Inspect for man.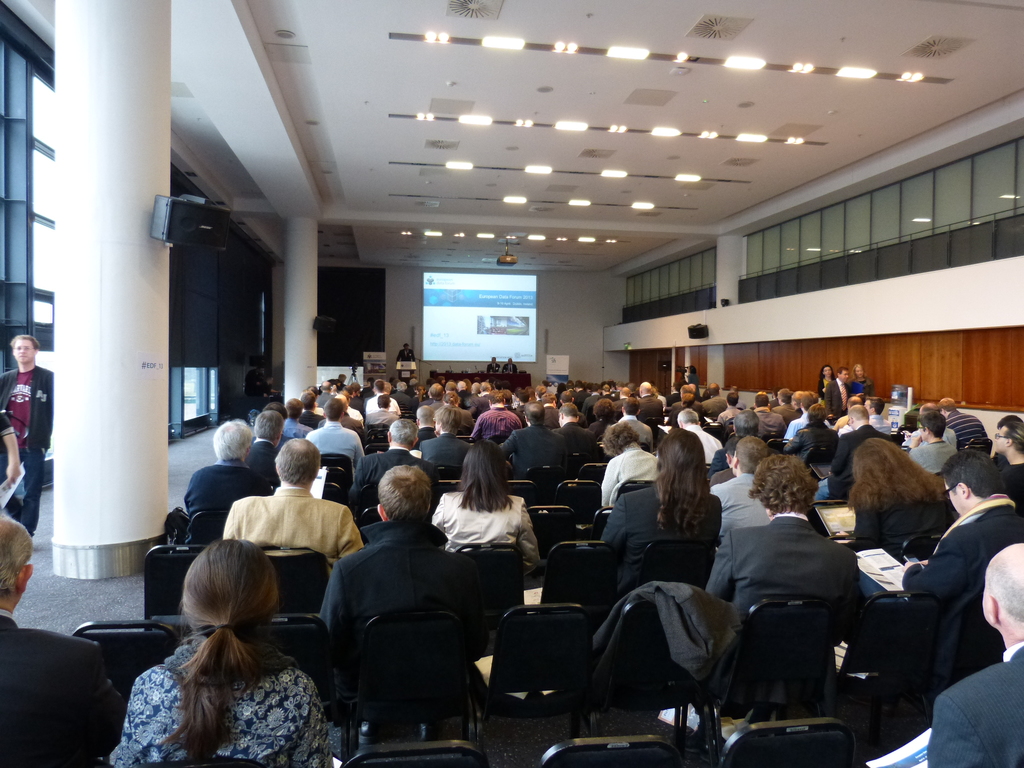
Inspection: [x1=0, y1=331, x2=52, y2=538].
